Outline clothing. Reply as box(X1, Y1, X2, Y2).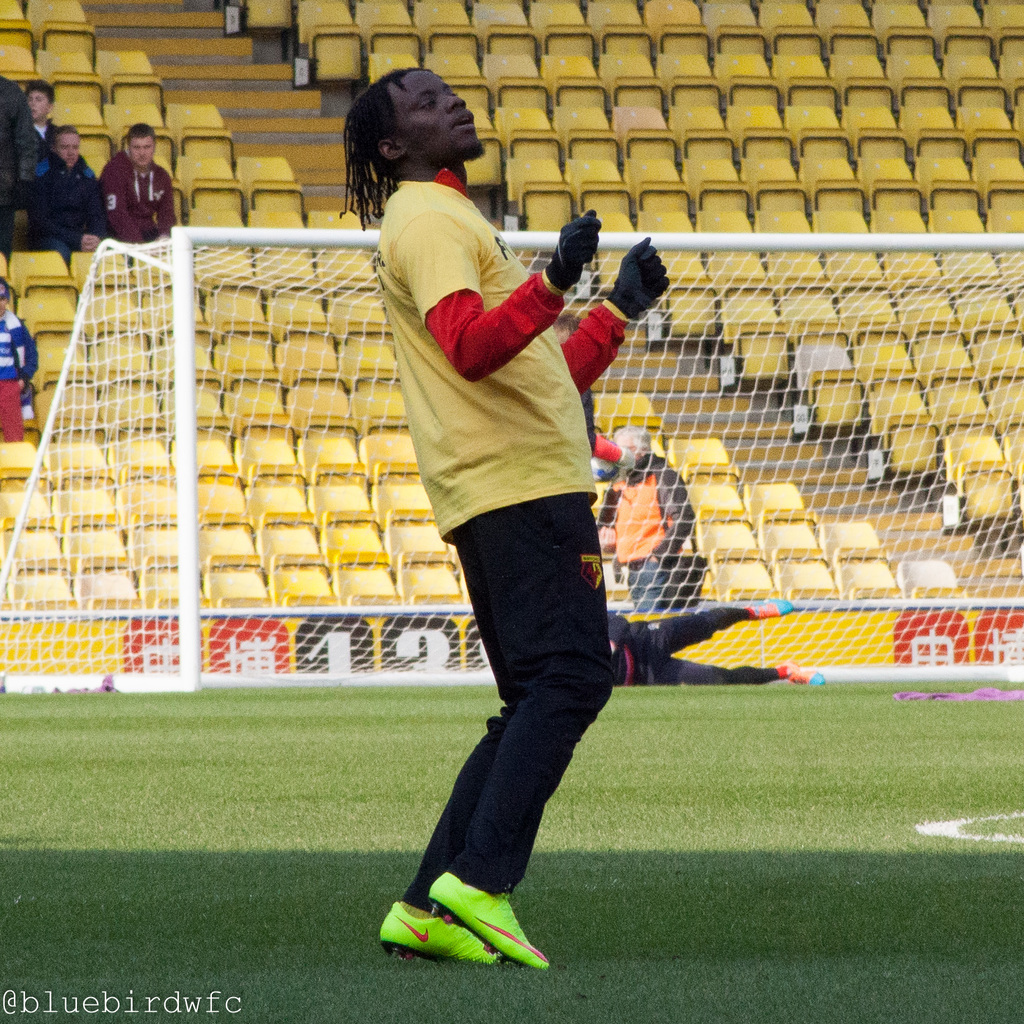
box(98, 149, 175, 257).
